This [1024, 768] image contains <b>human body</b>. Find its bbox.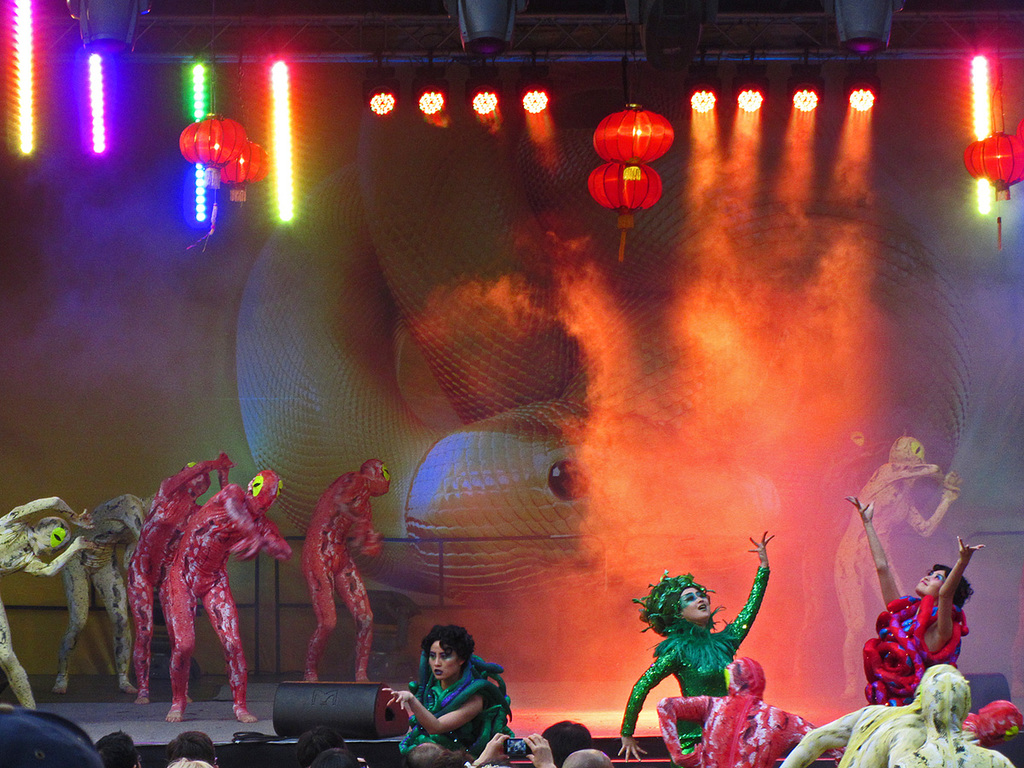
x1=54 y1=489 x2=147 y2=695.
